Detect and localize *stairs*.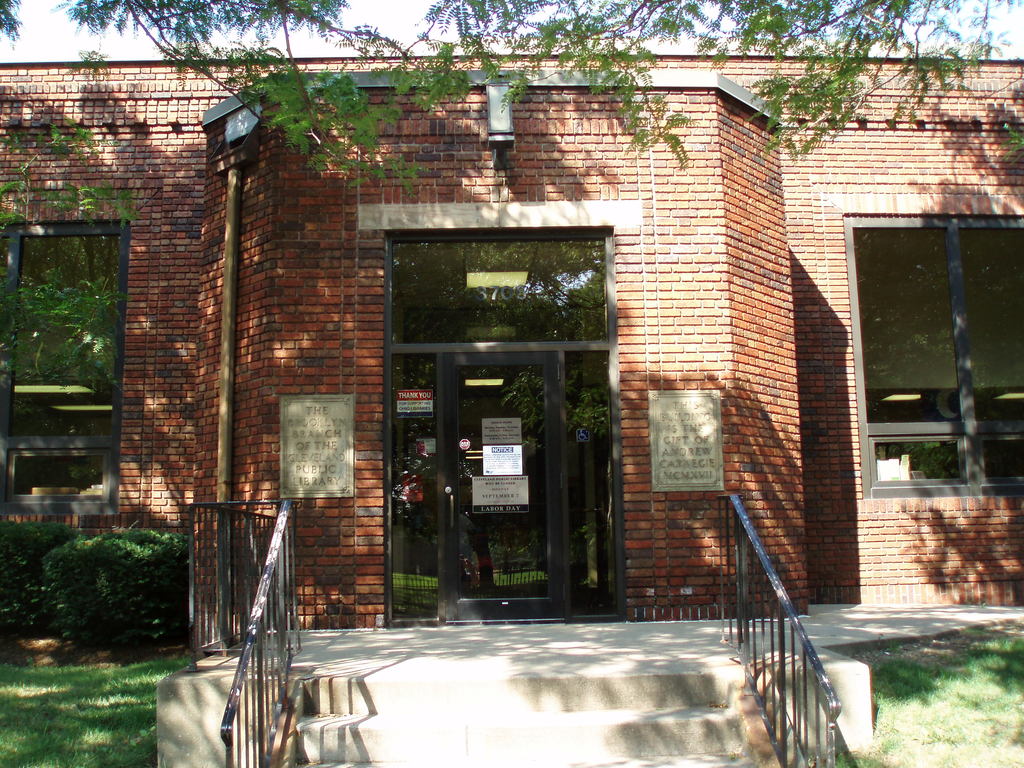
Localized at 289/668/762/767.
